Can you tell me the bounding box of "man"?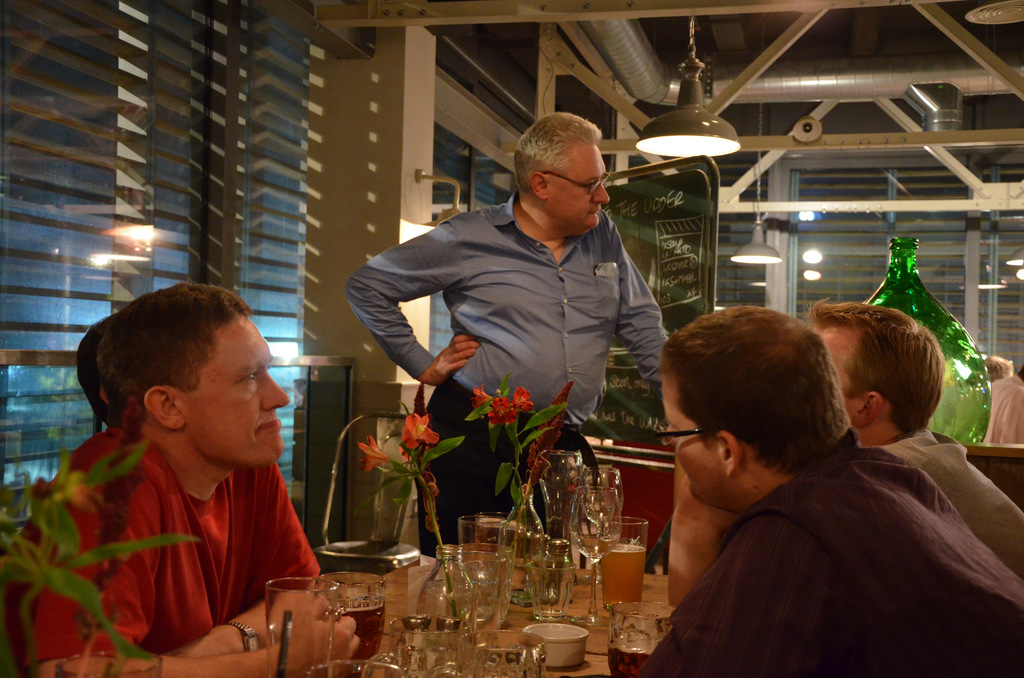
(x1=802, y1=303, x2=1023, y2=583).
